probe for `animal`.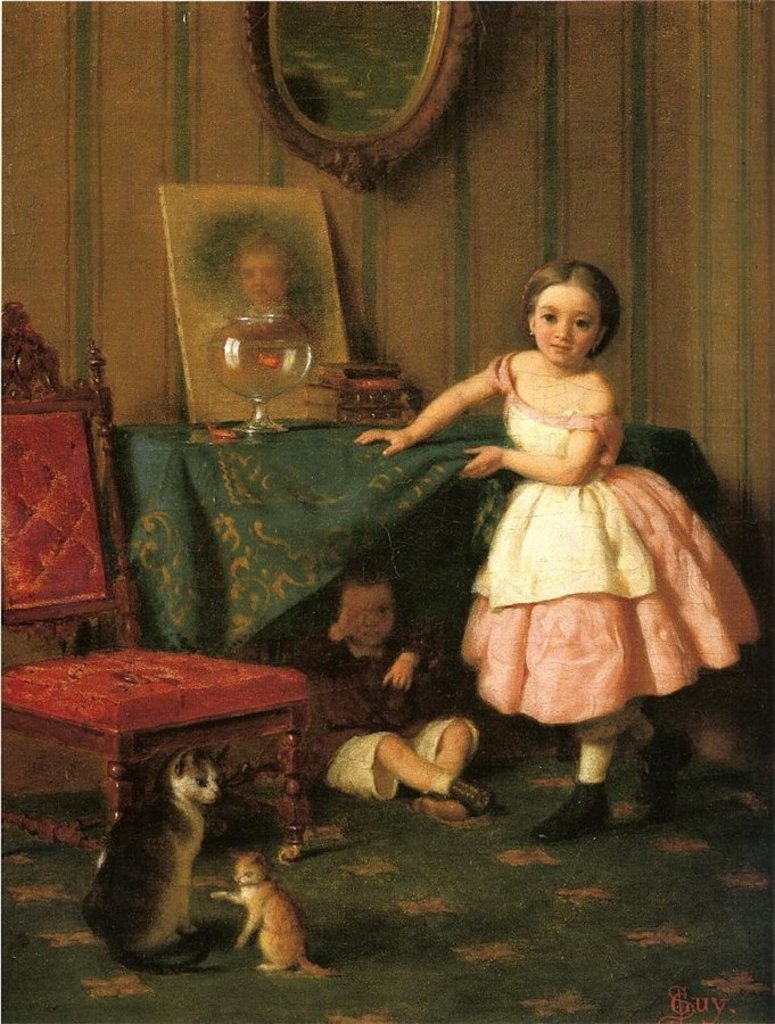
Probe result: BBox(212, 853, 337, 976).
